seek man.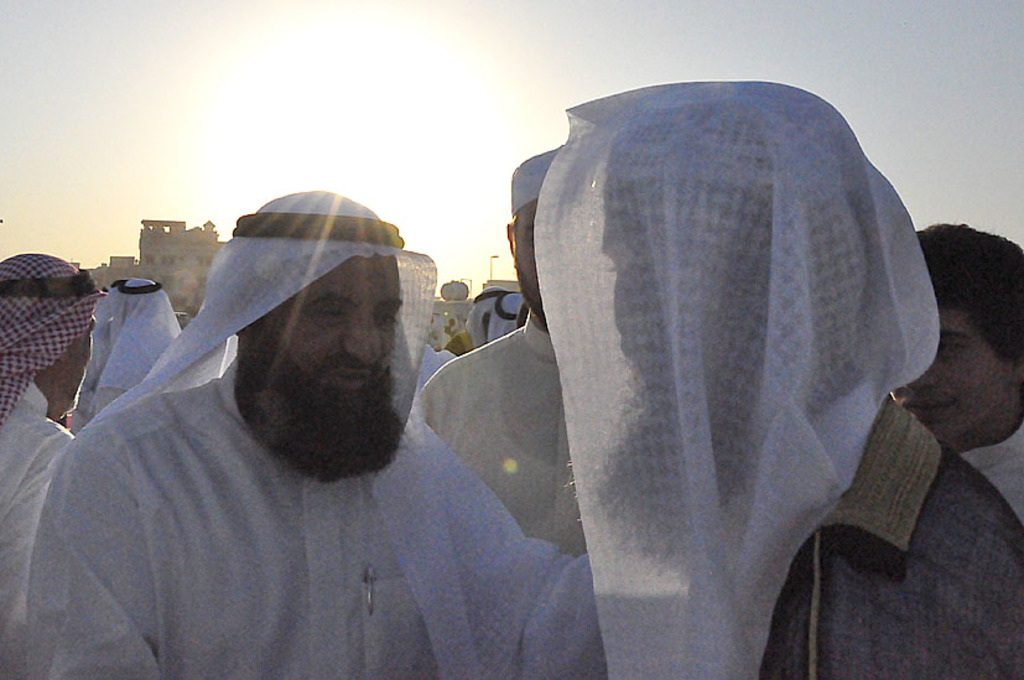
BBox(0, 255, 99, 679).
